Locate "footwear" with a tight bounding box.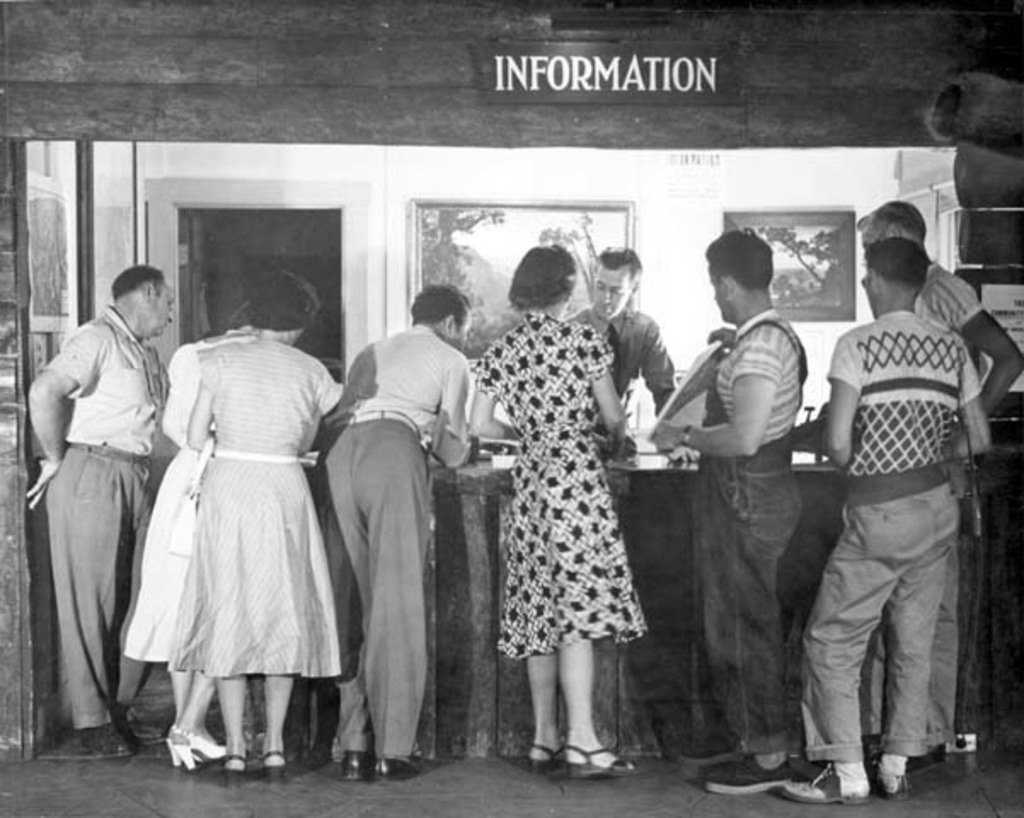
select_region(223, 752, 250, 787).
